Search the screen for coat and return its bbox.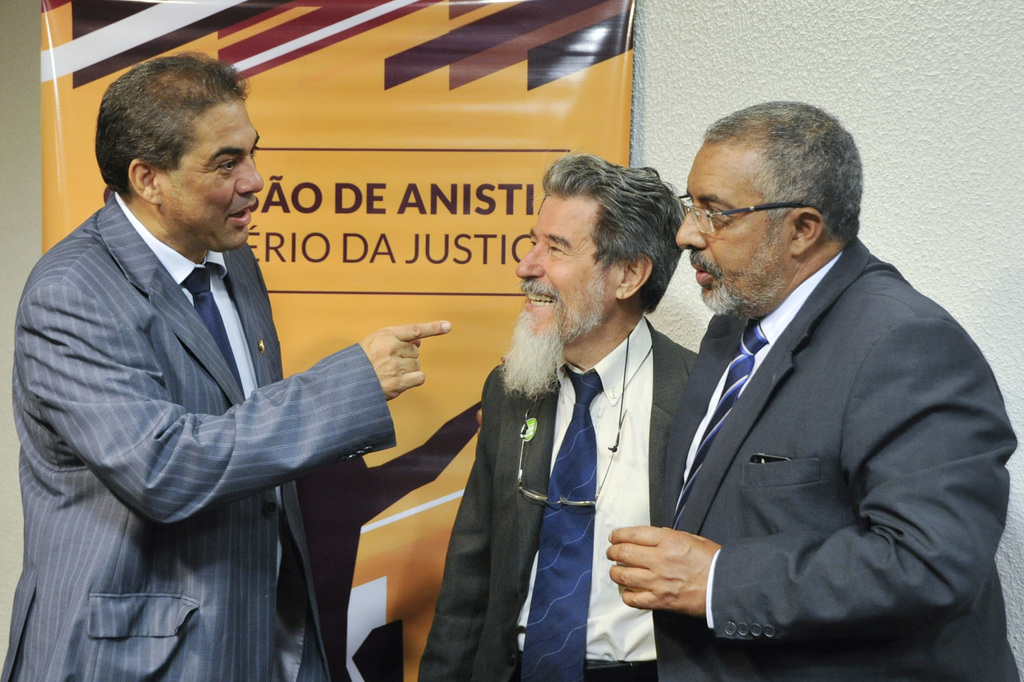
Found: l=641, t=163, r=1002, b=663.
